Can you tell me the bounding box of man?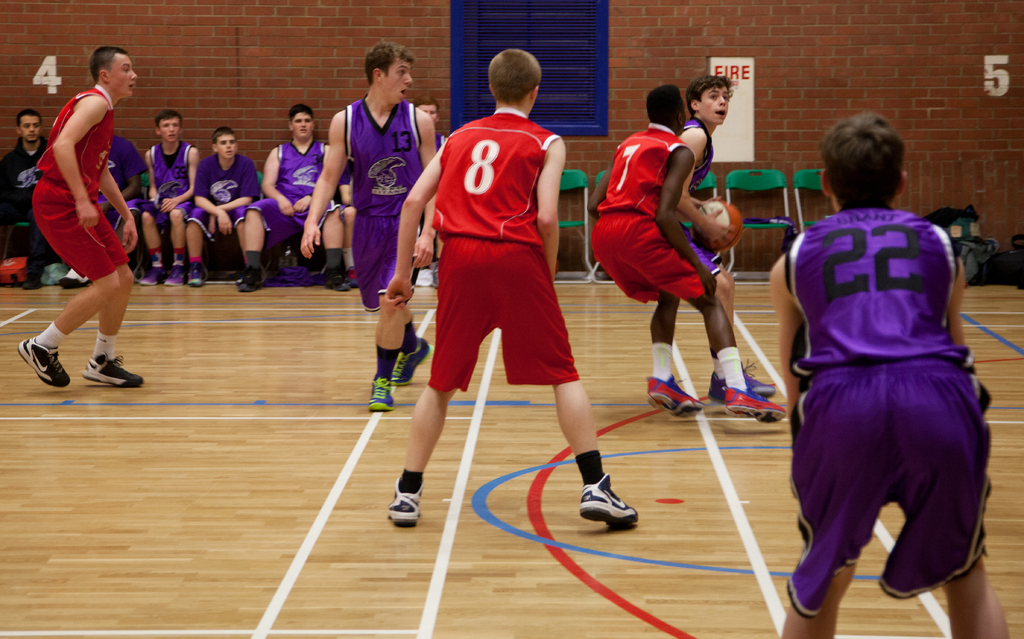
box=[300, 42, 438, 412].
